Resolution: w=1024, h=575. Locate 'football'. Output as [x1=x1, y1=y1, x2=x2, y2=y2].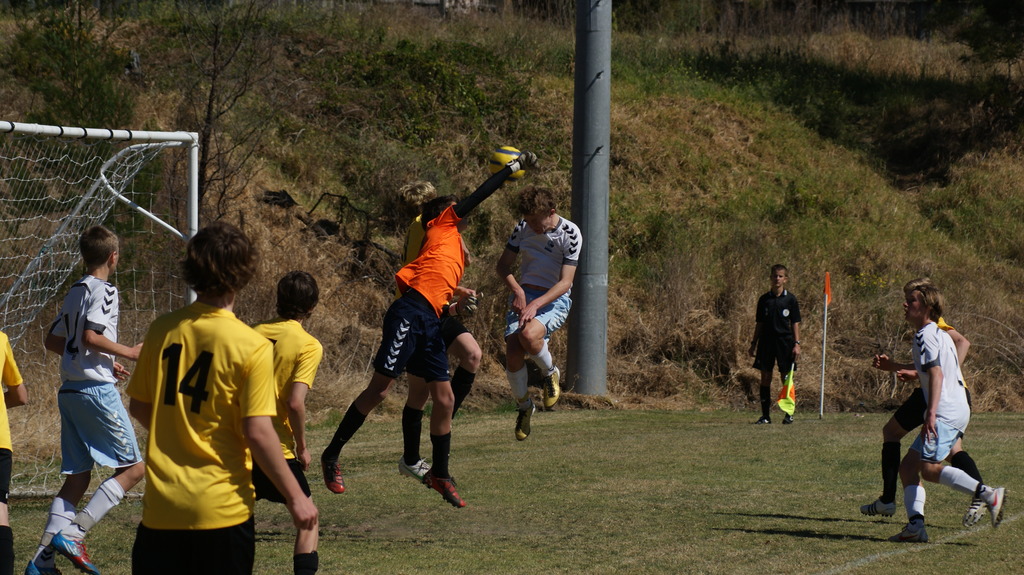
[x1=490, y1=146, x2=524, y2=182].
